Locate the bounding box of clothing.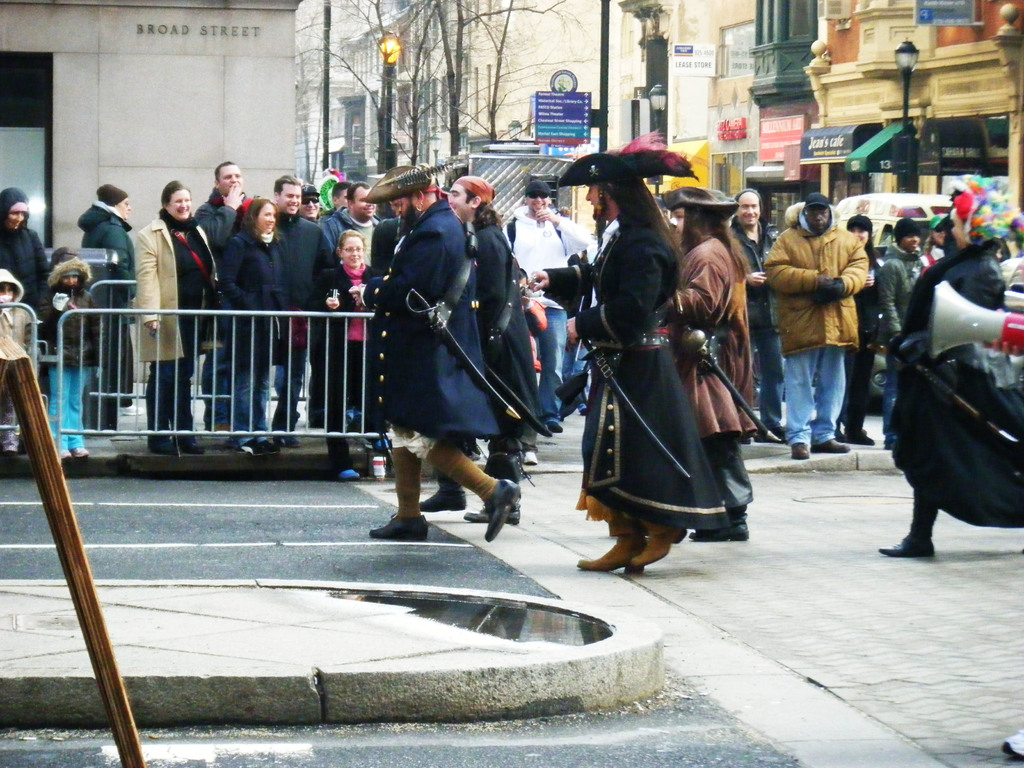
Bounding box: 108/218/145/404.
